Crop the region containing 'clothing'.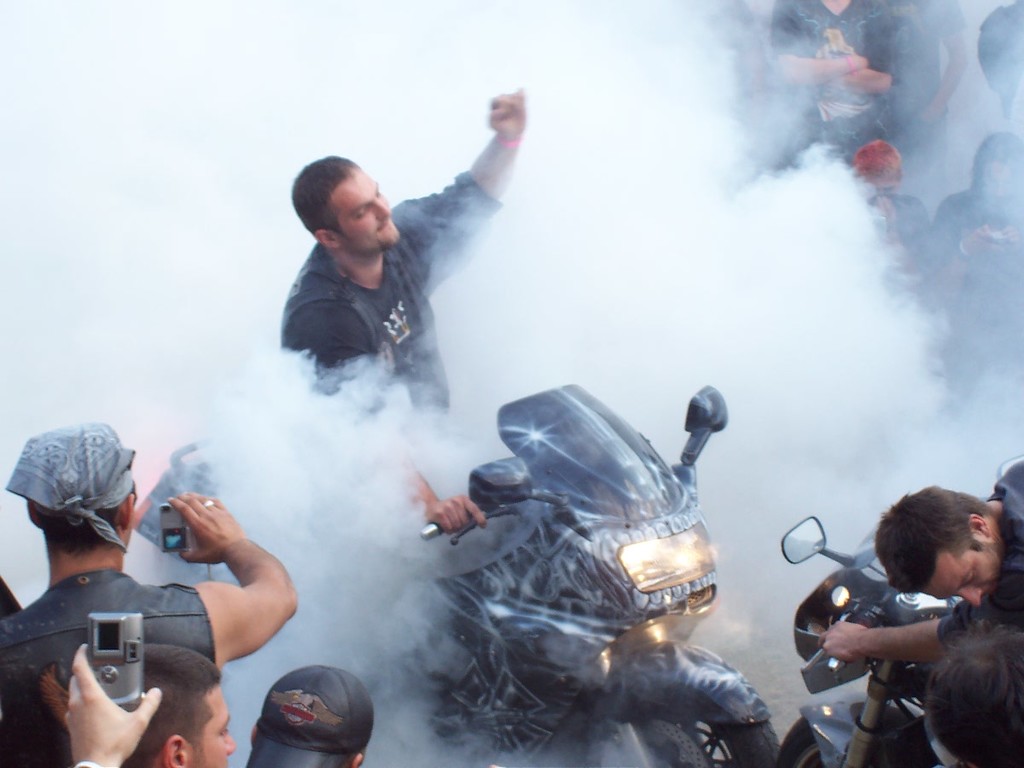
Crop region: <region>764, 0, 936, 157</region>.
